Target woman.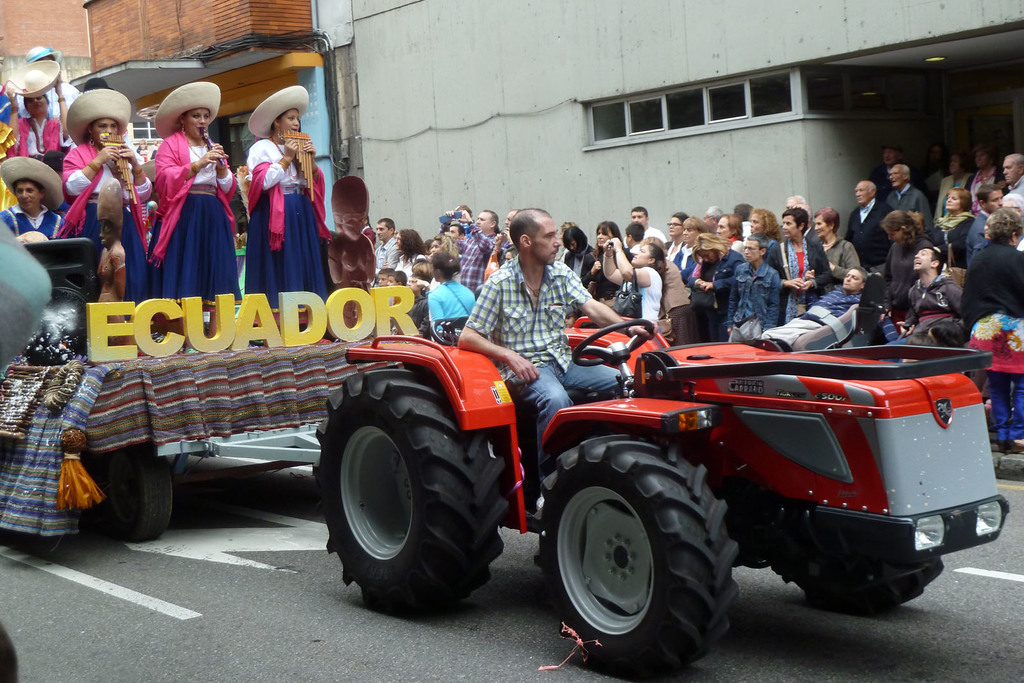
Target region: x1=881 y1=209 x2=938 y2=336.
